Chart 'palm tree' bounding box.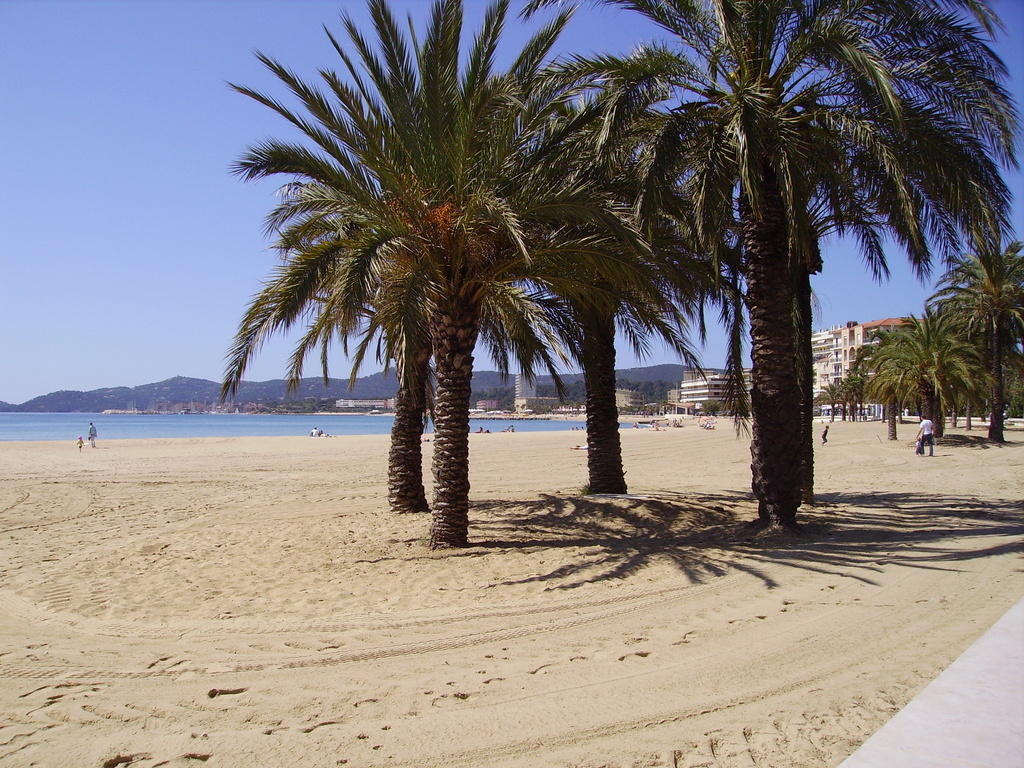
Charted: locate(499, 85, 757, 534).
